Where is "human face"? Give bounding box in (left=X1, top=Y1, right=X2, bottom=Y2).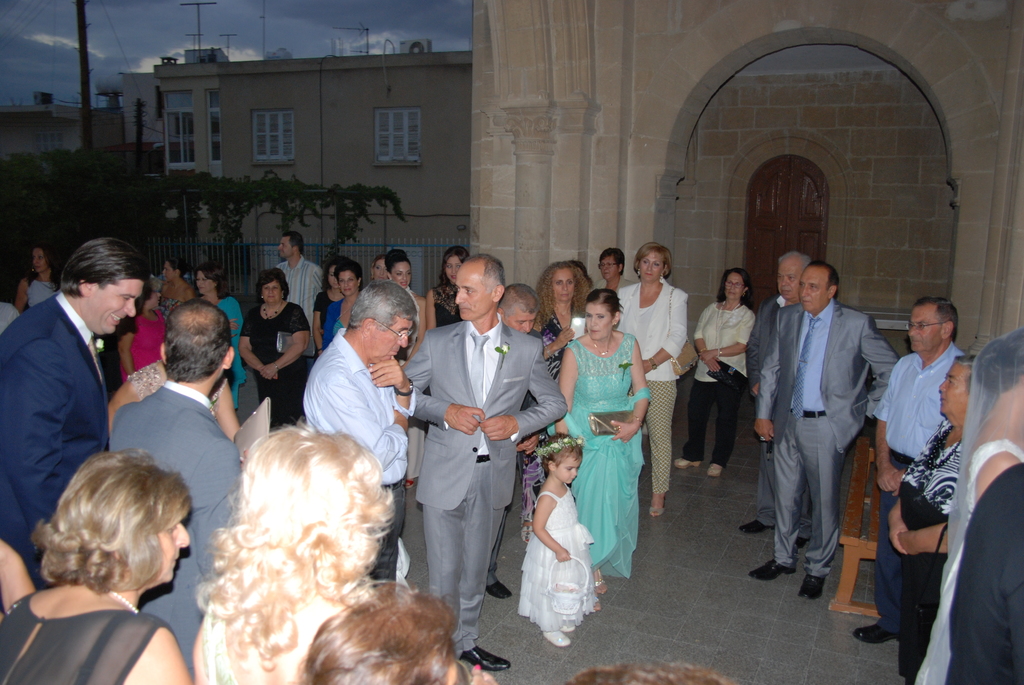
(left=452, top=262, right=495, bottom=322).
